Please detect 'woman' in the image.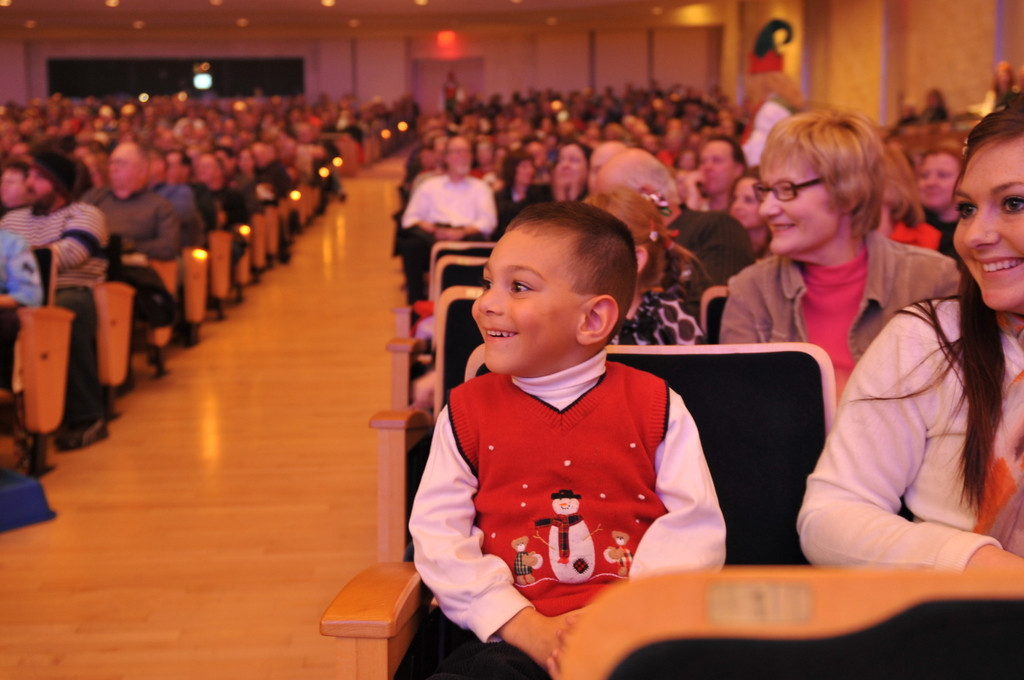
Rect(892, 146, 963, 255).
